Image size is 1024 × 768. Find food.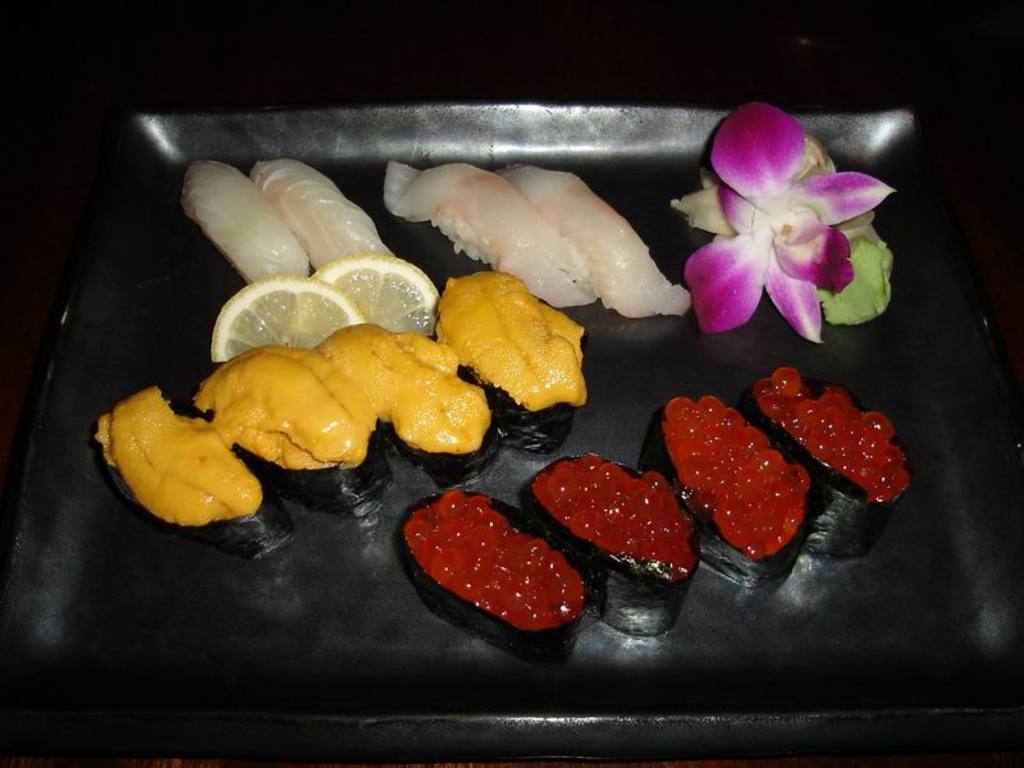
rect(119, 370, 252, 529).
